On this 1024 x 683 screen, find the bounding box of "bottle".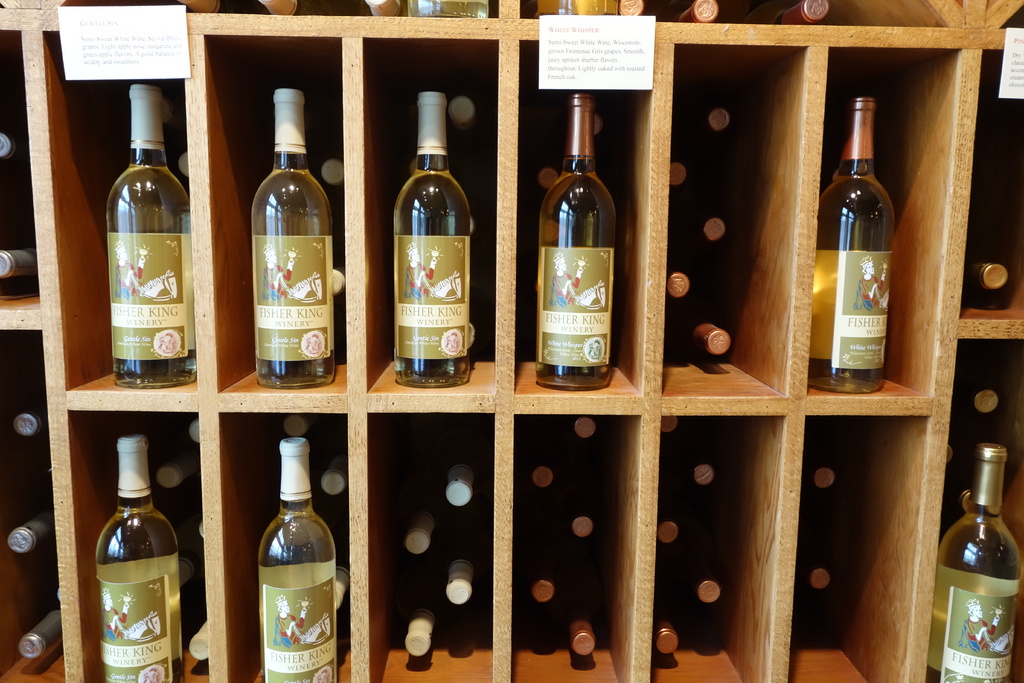
Bounding box: (left=668, top=0, right=717, bottom=25).
